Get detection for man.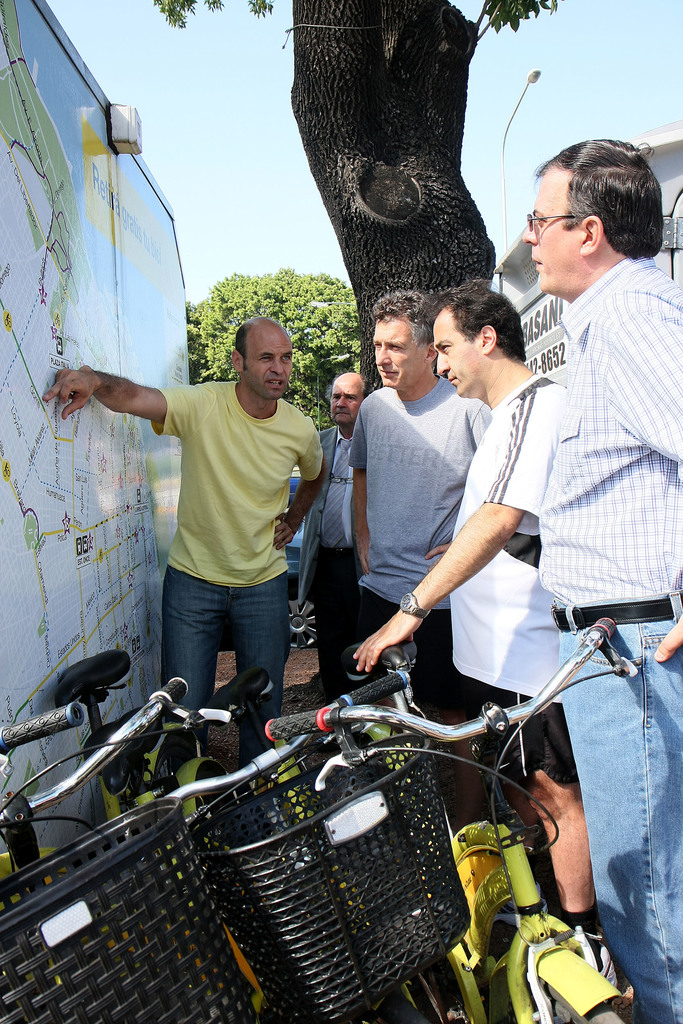
Detection: [514, 135, 682, 1022].
